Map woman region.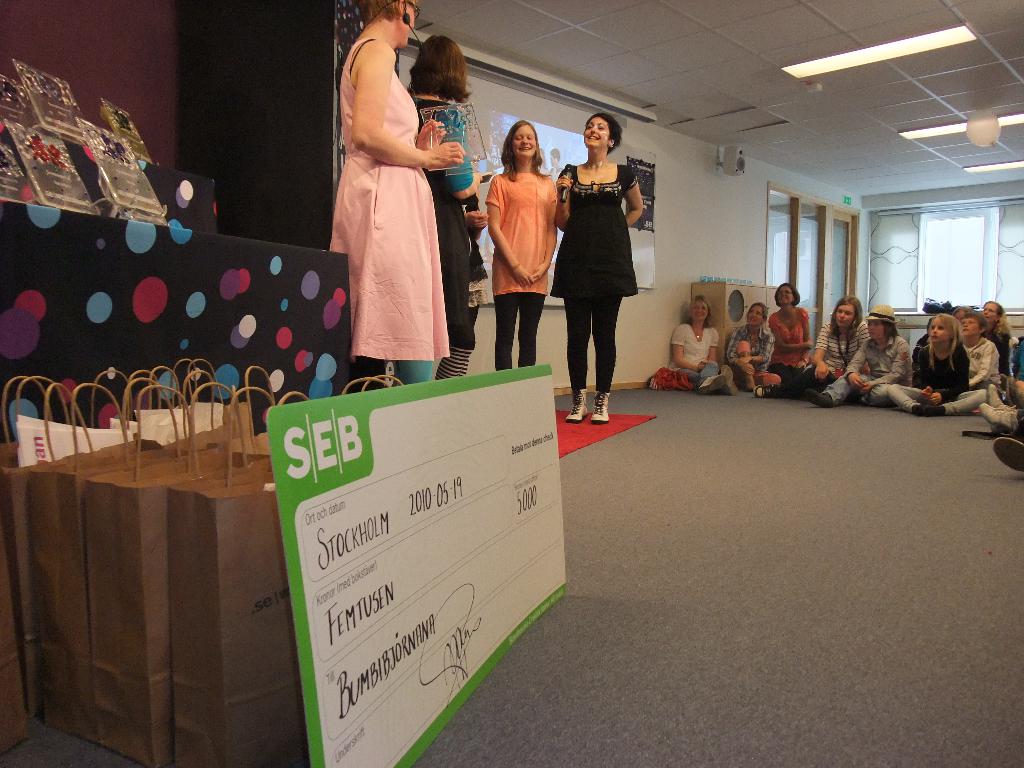
Mapped to select_region(723, 305, 776, 394).
